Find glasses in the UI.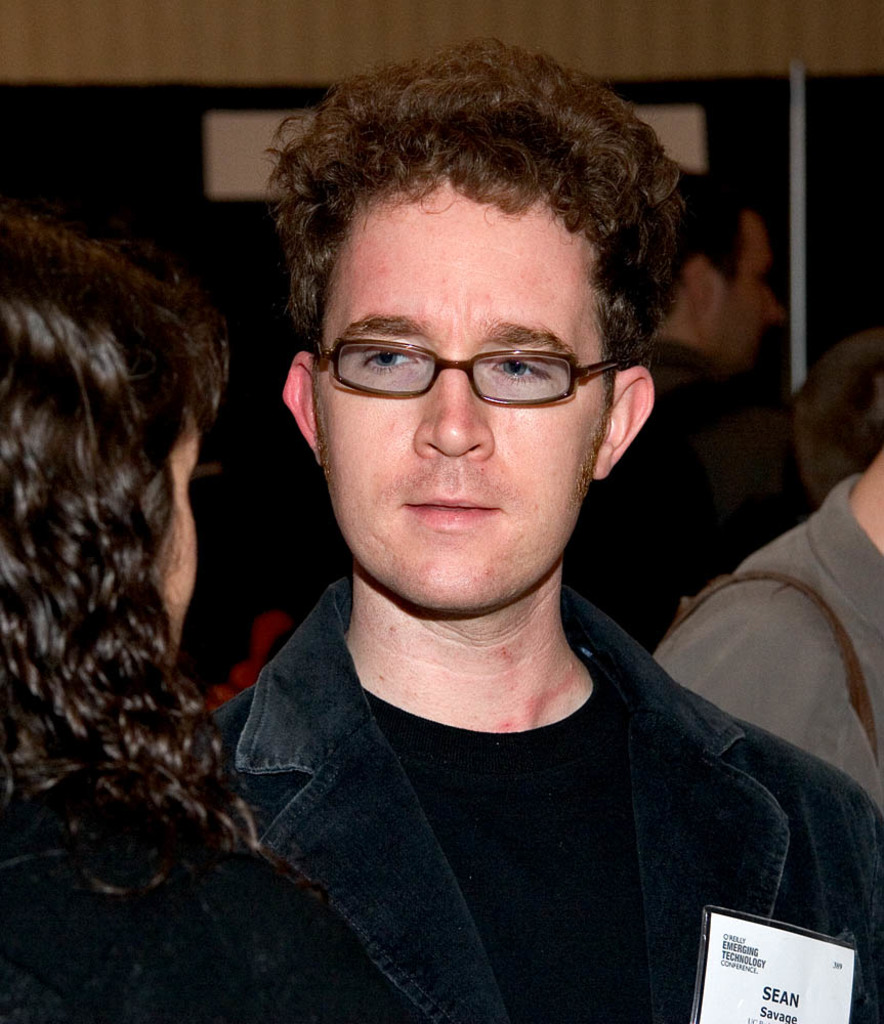
UI element at locate(308, 340, 628, 409).
